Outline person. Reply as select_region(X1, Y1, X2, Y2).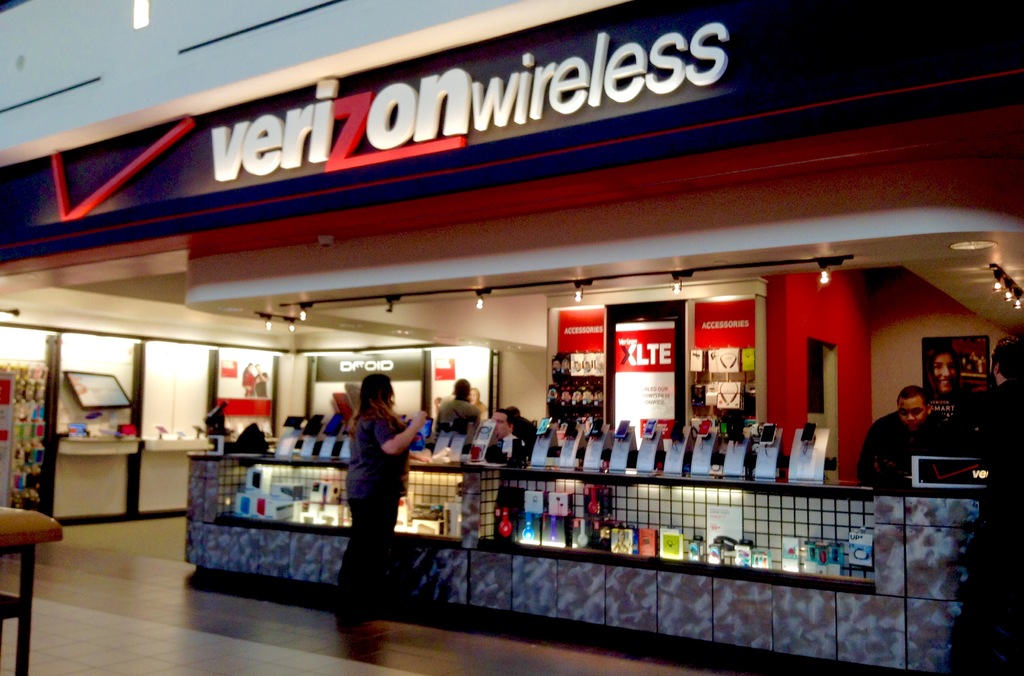
select_region(857, 390, 958, 488).
